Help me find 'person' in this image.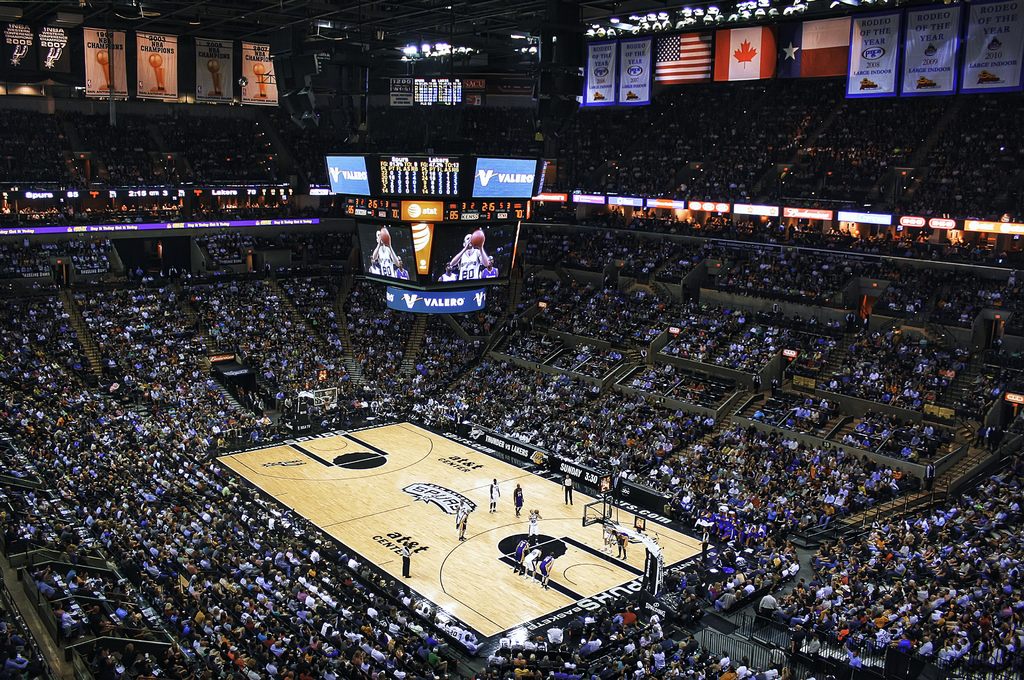
Found it: l=529, t=507, r=543, b=544.
